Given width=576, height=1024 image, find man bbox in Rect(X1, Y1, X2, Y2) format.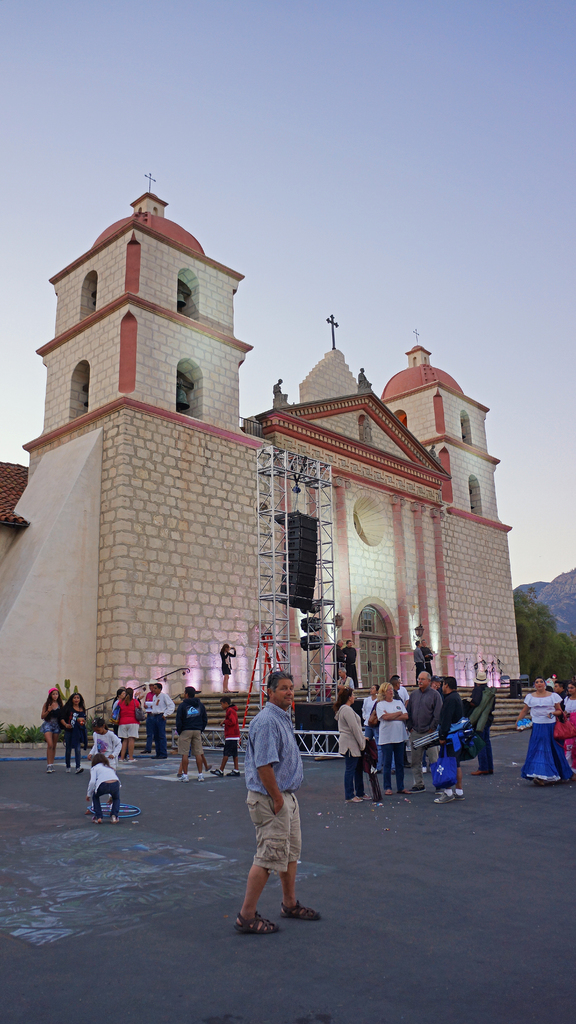
Rect(141, 679, 160, 750).
